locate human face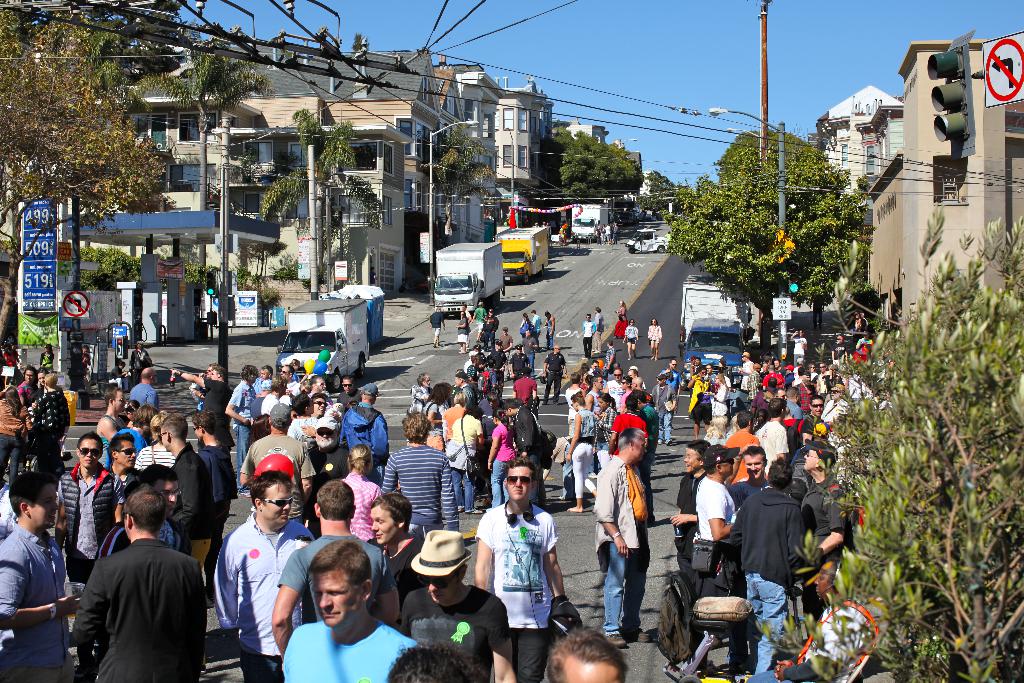
locate(618, 299, 625, 307)
